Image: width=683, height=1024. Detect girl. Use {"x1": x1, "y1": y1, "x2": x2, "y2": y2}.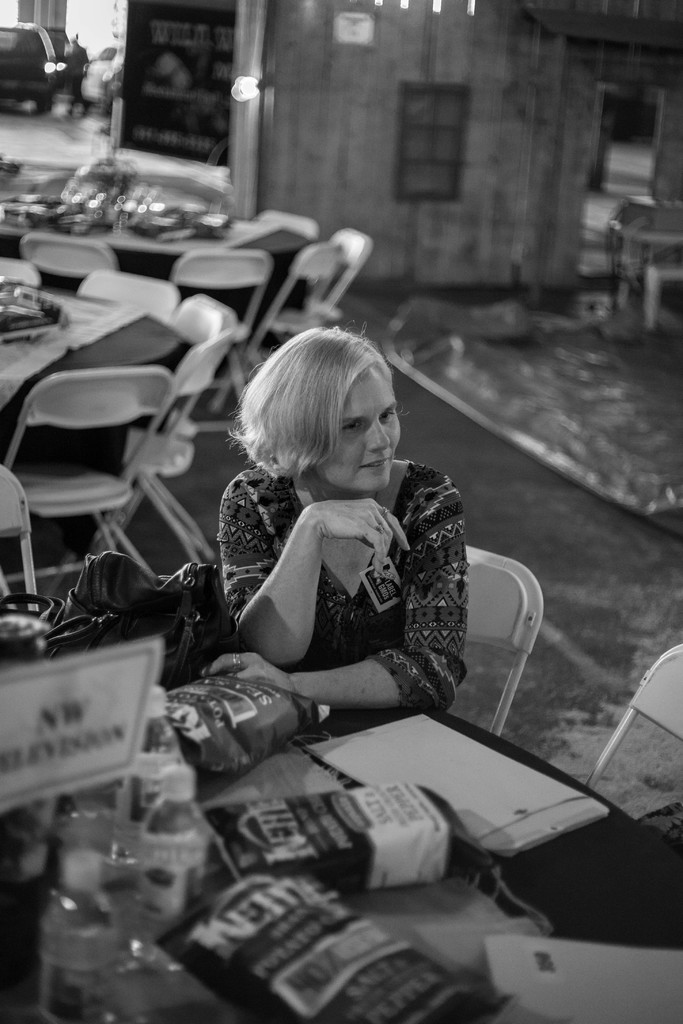
{"x1": 207, "y1": 326, "x2": 473, "y2": 710}.
